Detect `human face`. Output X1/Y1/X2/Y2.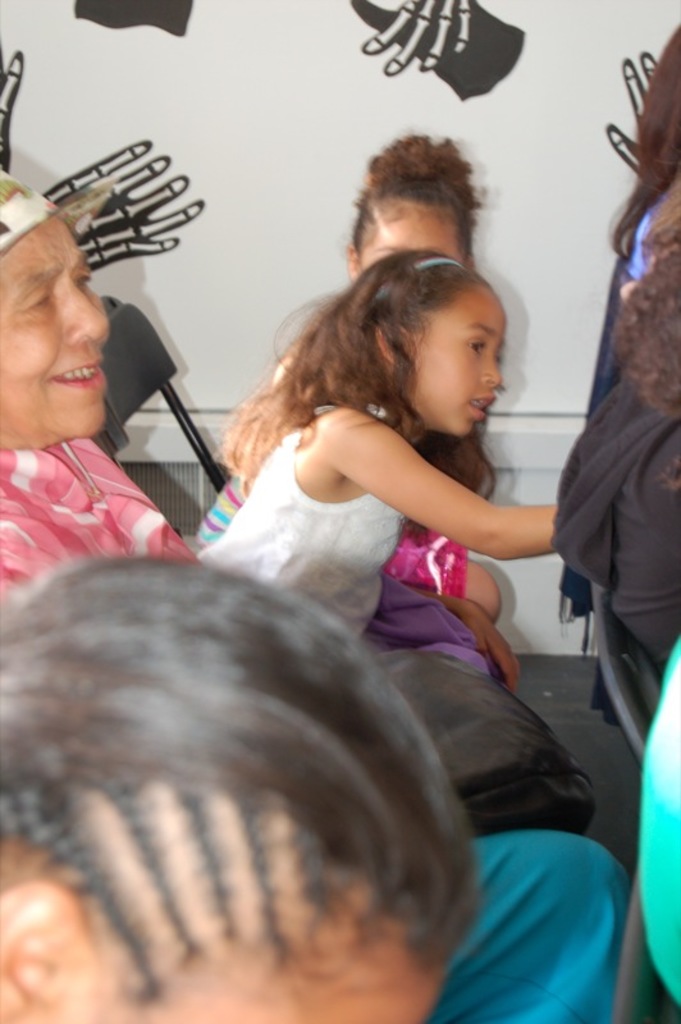
0/211/105/439.
